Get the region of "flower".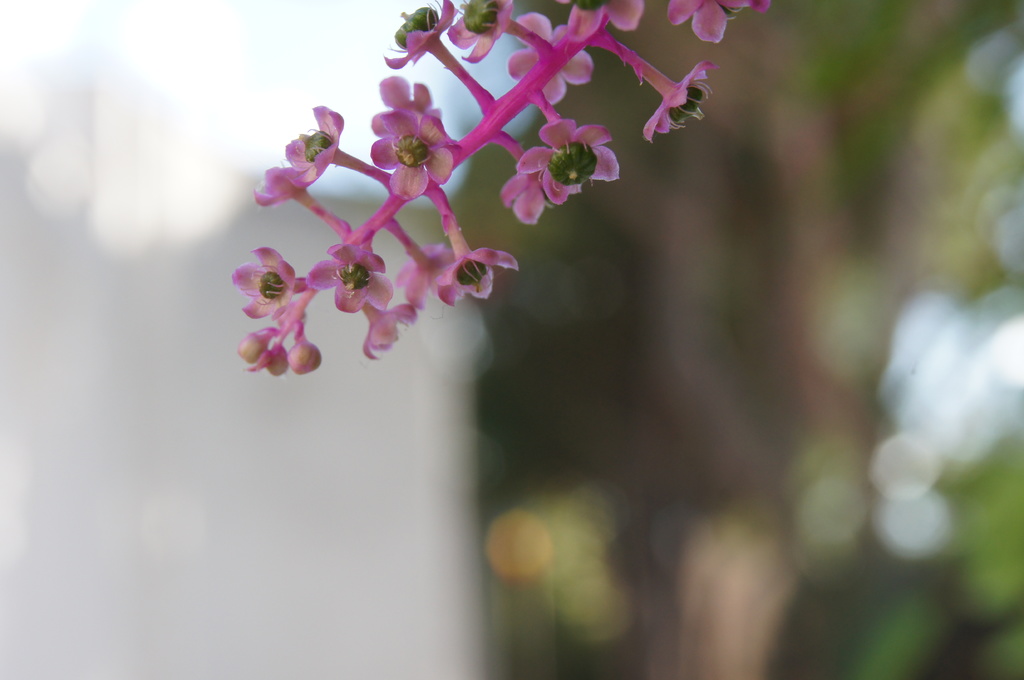
BBox(365, 106, 458, 206).
